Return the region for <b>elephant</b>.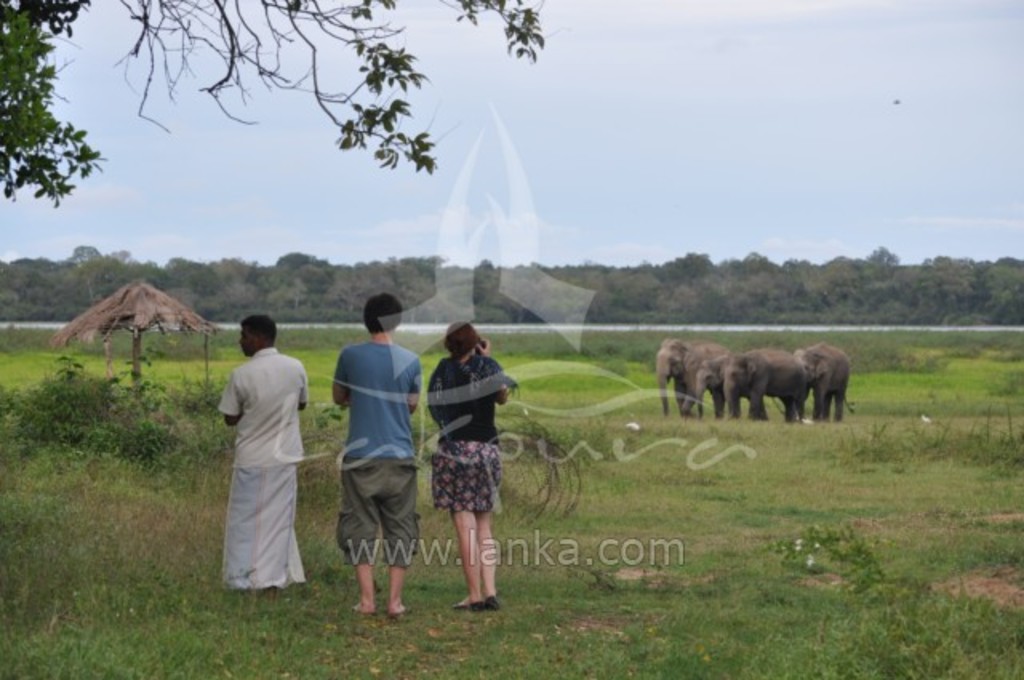
<box>794,339,869,443</box>.
